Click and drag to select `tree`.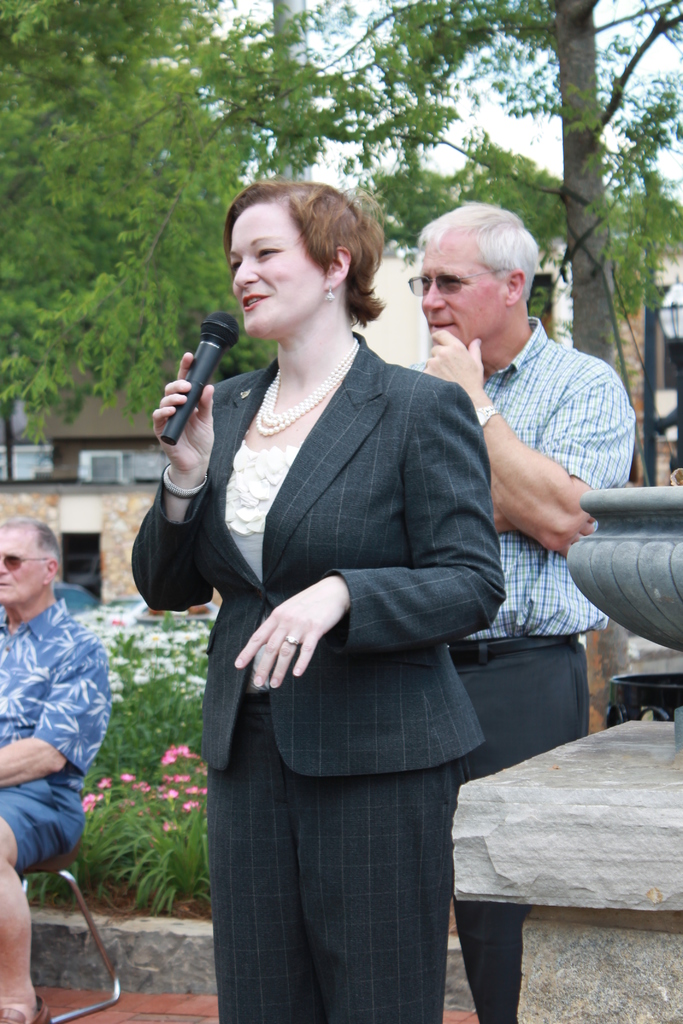
Selection: x1=0 y1=0 x2=253 y2=456.
